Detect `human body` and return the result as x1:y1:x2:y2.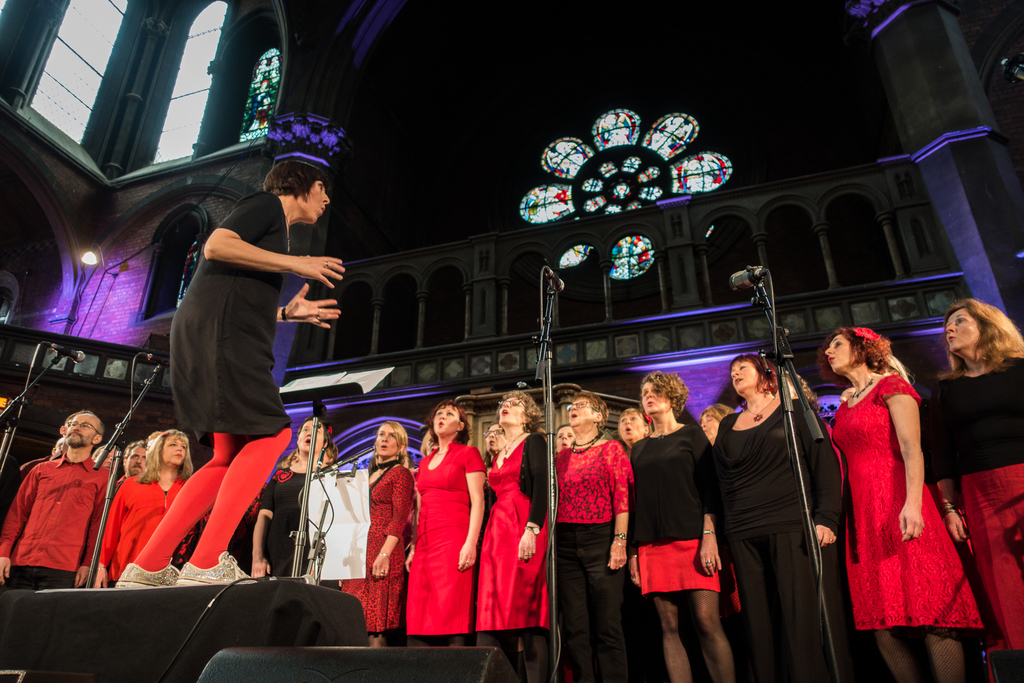
904:281:1023:671.
